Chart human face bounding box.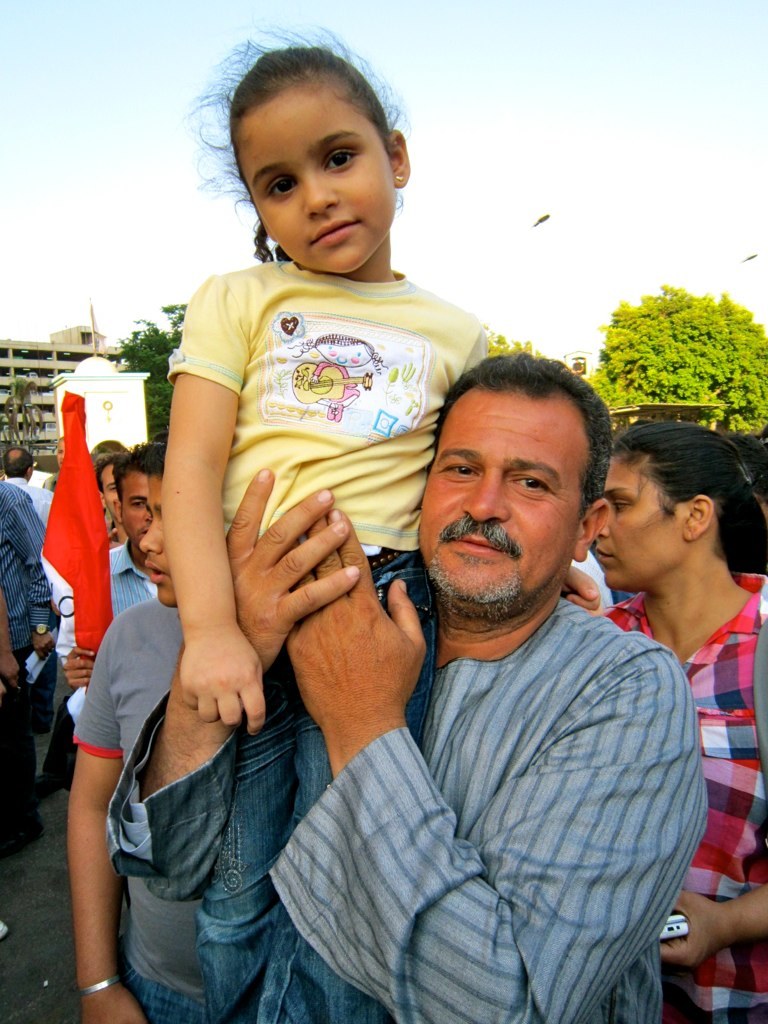
Charted: {"x1": 146, "y1": 462, "x2": 169, "y2": 607}.
